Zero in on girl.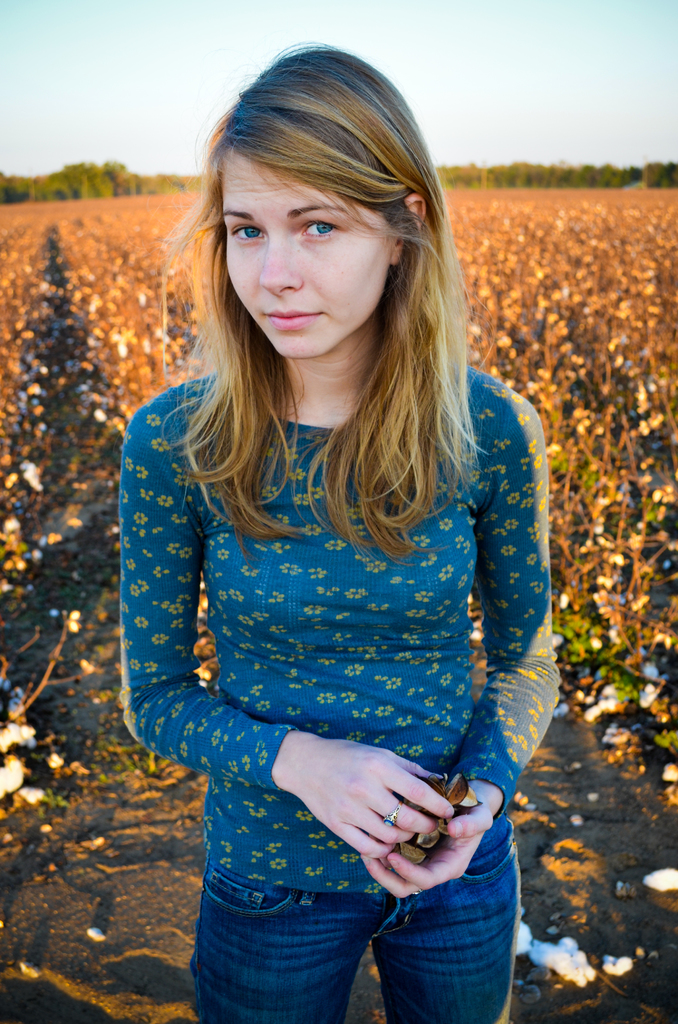
Zeroed in: detection(116, 34, 566, 1023).
